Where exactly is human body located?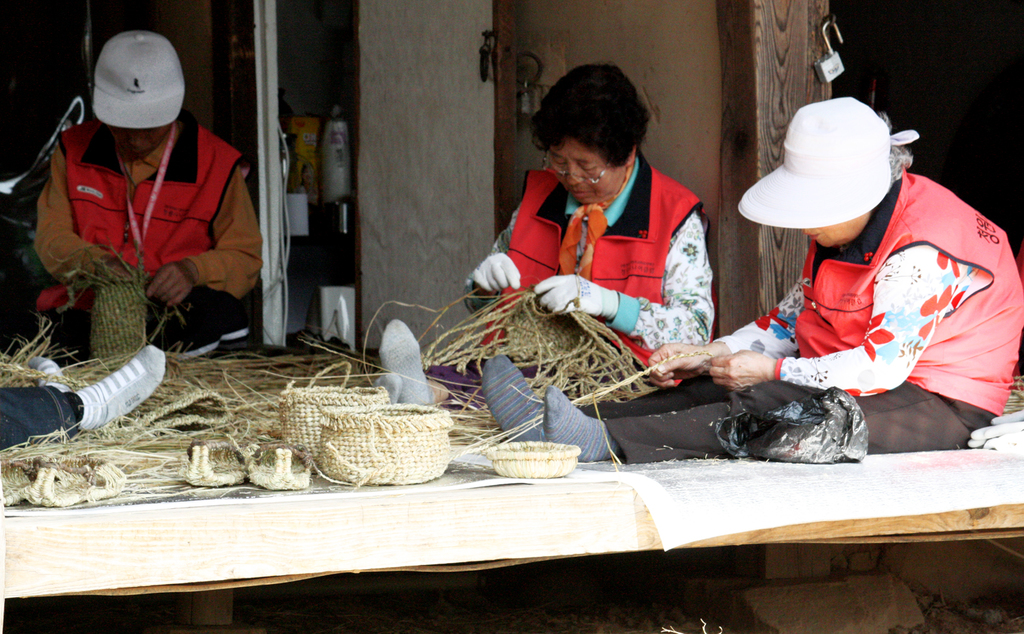
Its bounding box is (461,148,720,385).
